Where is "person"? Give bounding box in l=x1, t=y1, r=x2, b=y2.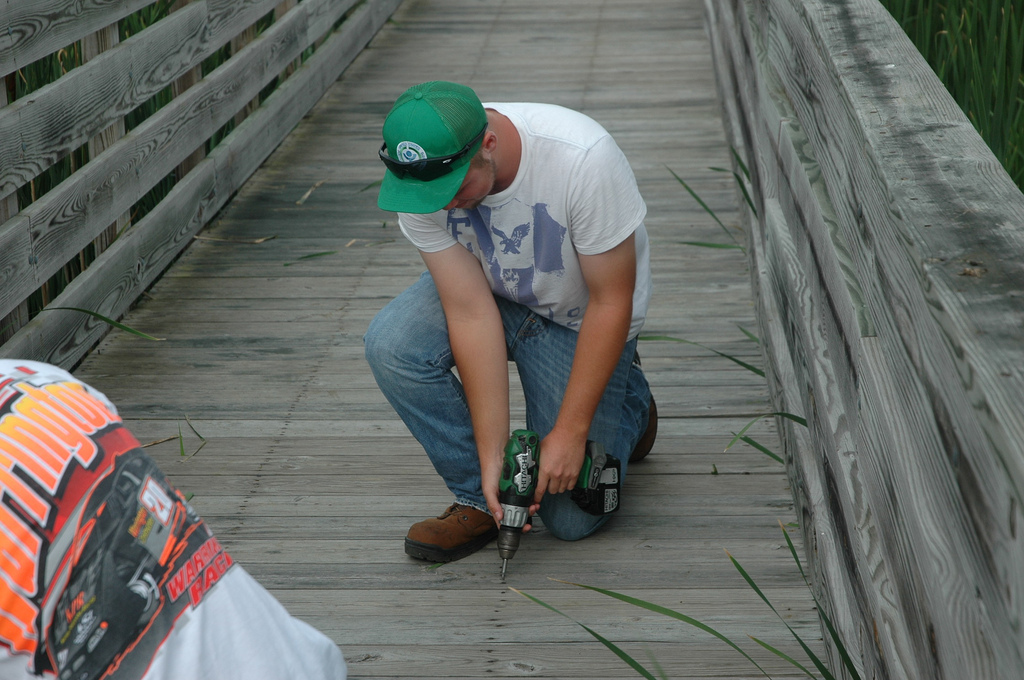
l=365, t=77, r=657, b=571.
